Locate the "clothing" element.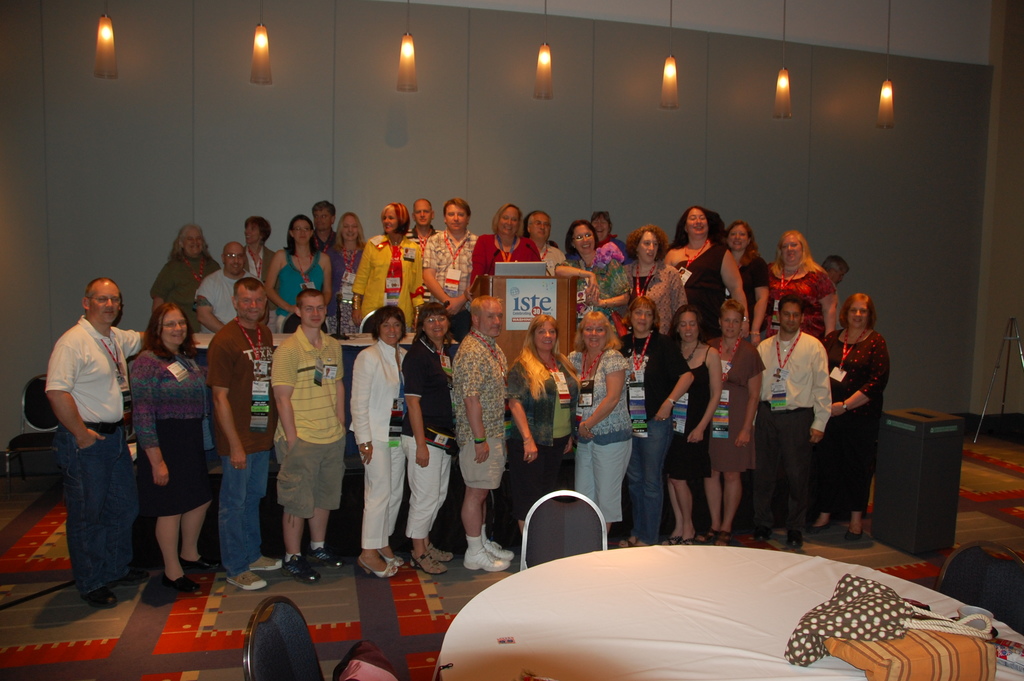
Element bbox: x1=273 y1=324 x2=349 y2=525.
